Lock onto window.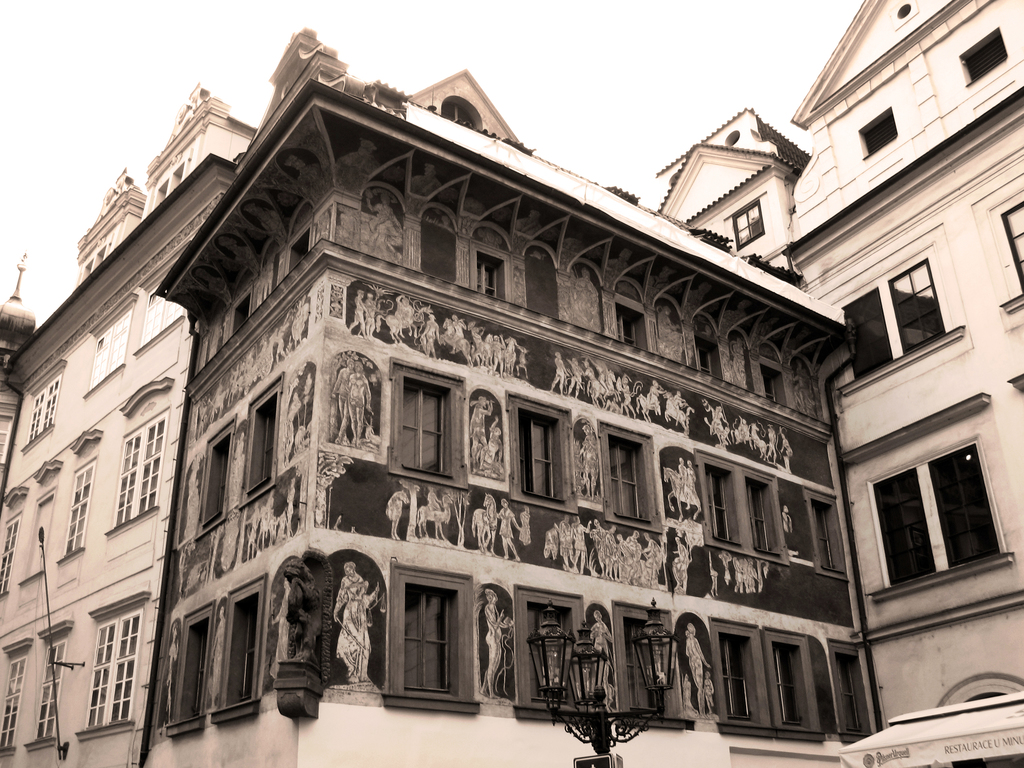
Locked: <region>528, 599, 580, 705</region>.
